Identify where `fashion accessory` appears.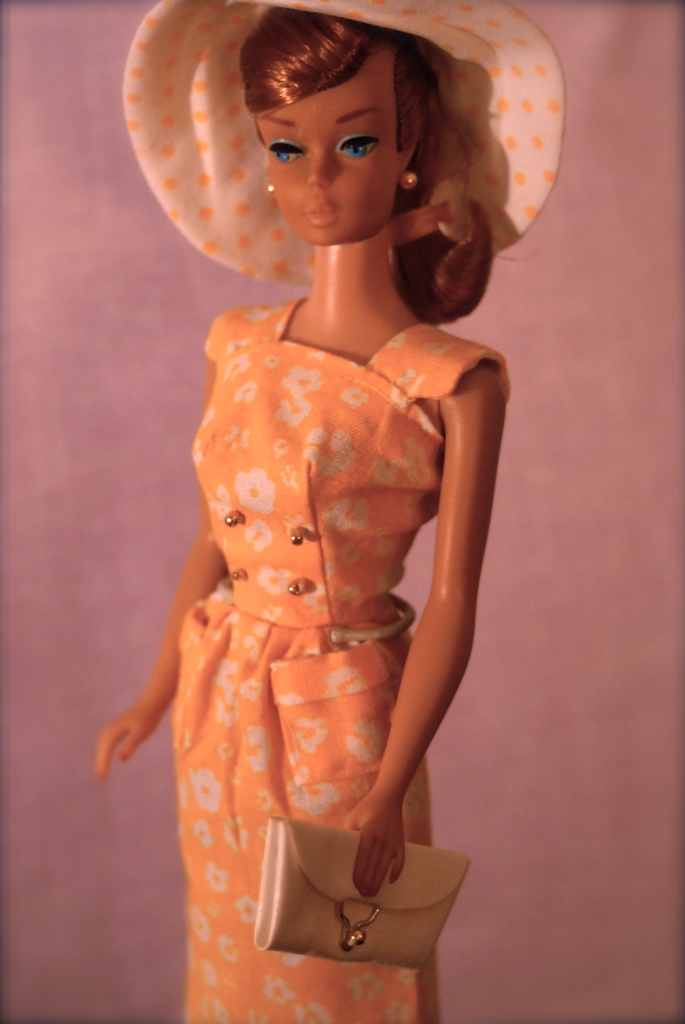
Appears at Rect(257, 820, 472, 965).
